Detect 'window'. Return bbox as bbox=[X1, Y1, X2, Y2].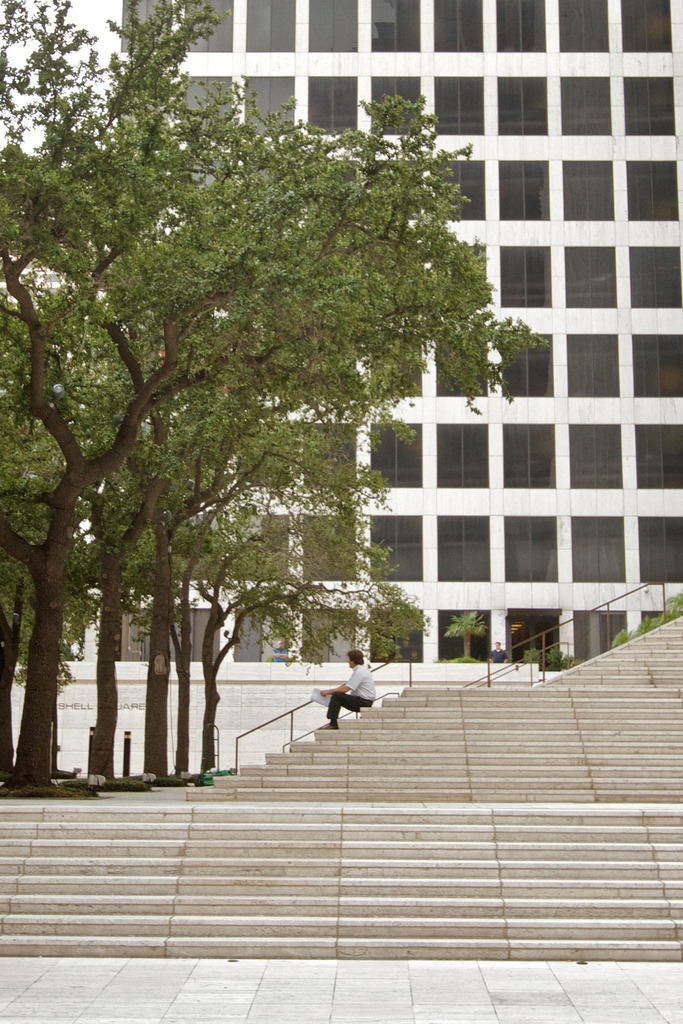
bbox=[557, 0, 610, 48].
